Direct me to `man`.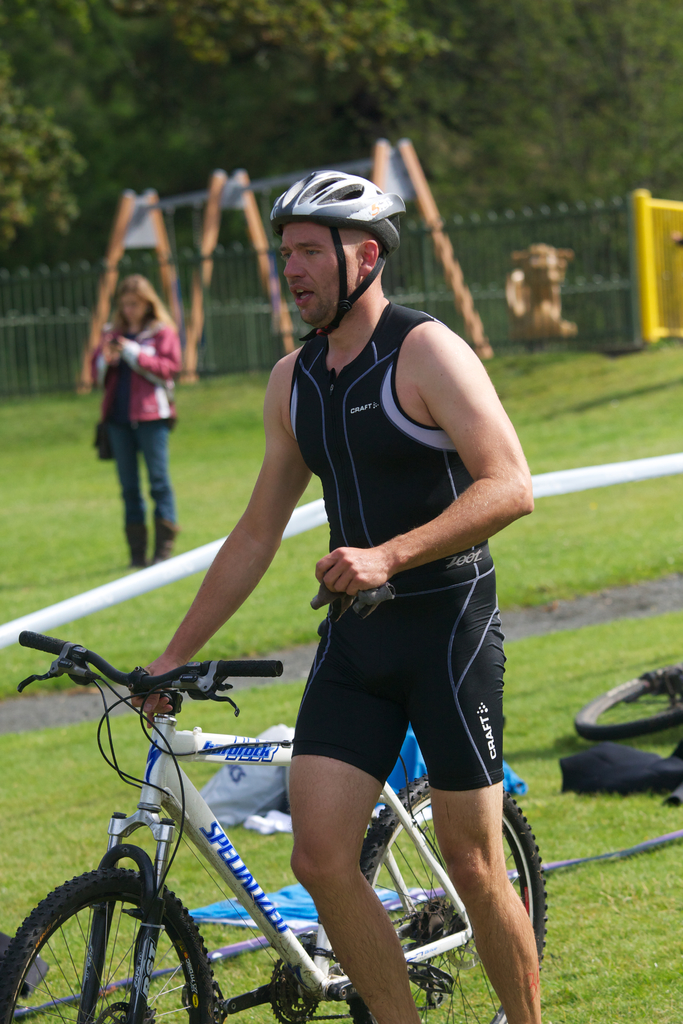
Direction: [125,169,551,1019].
